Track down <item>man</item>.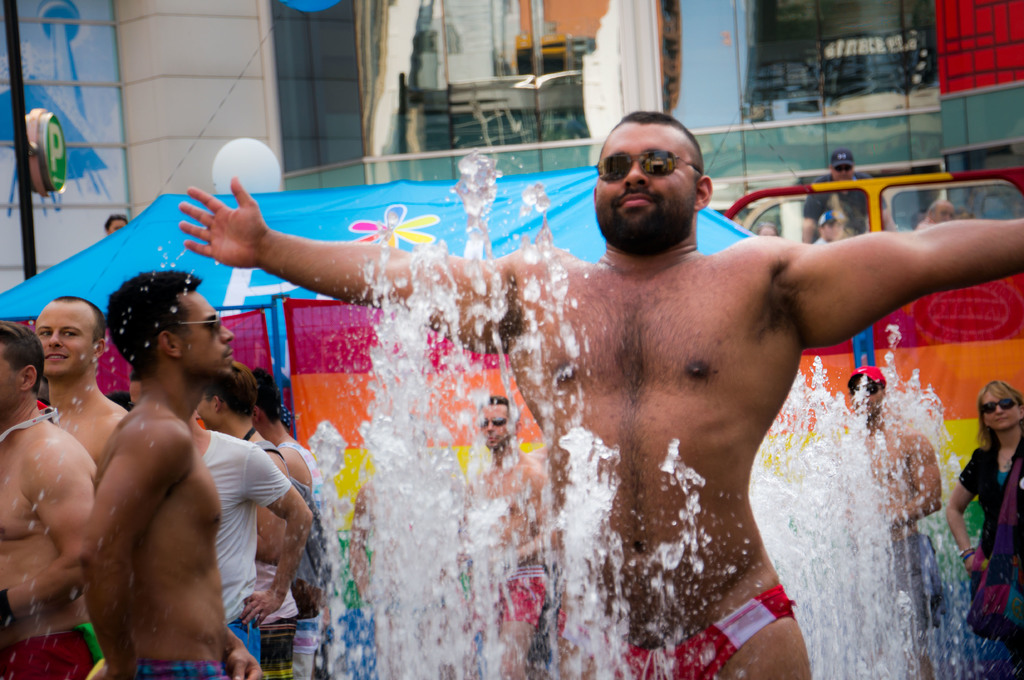
Tracked to locate(195, 370, 314, 679).
